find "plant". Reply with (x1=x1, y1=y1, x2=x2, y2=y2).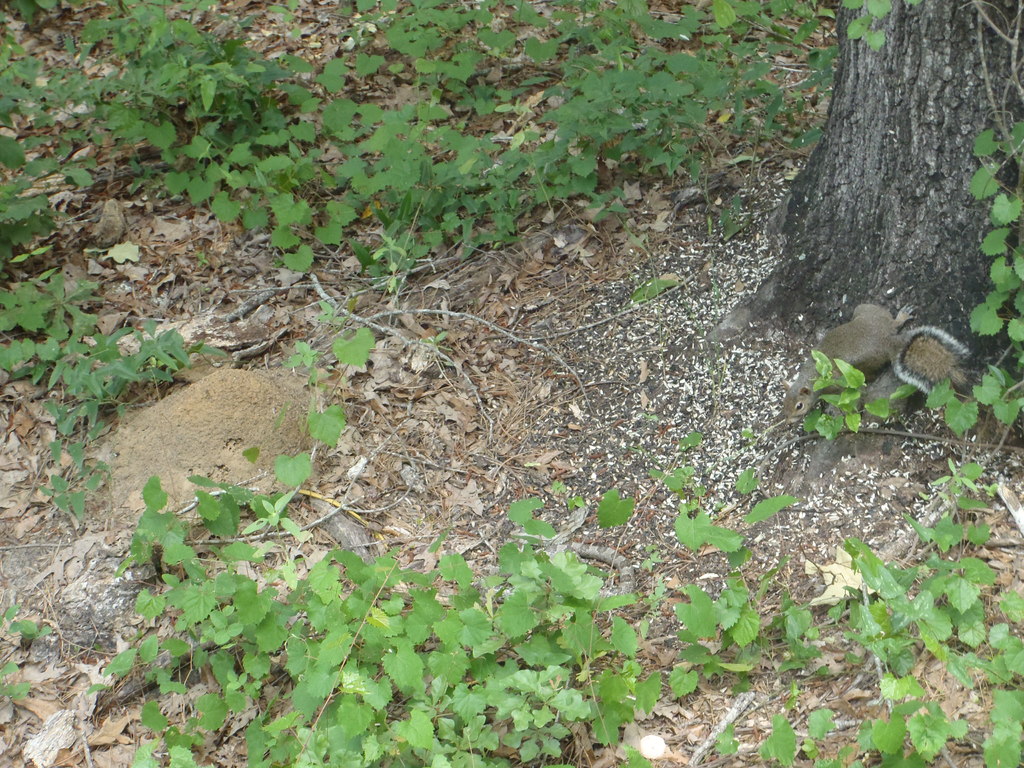
(x1=824, y1=457, x2=1023, y2=767).
